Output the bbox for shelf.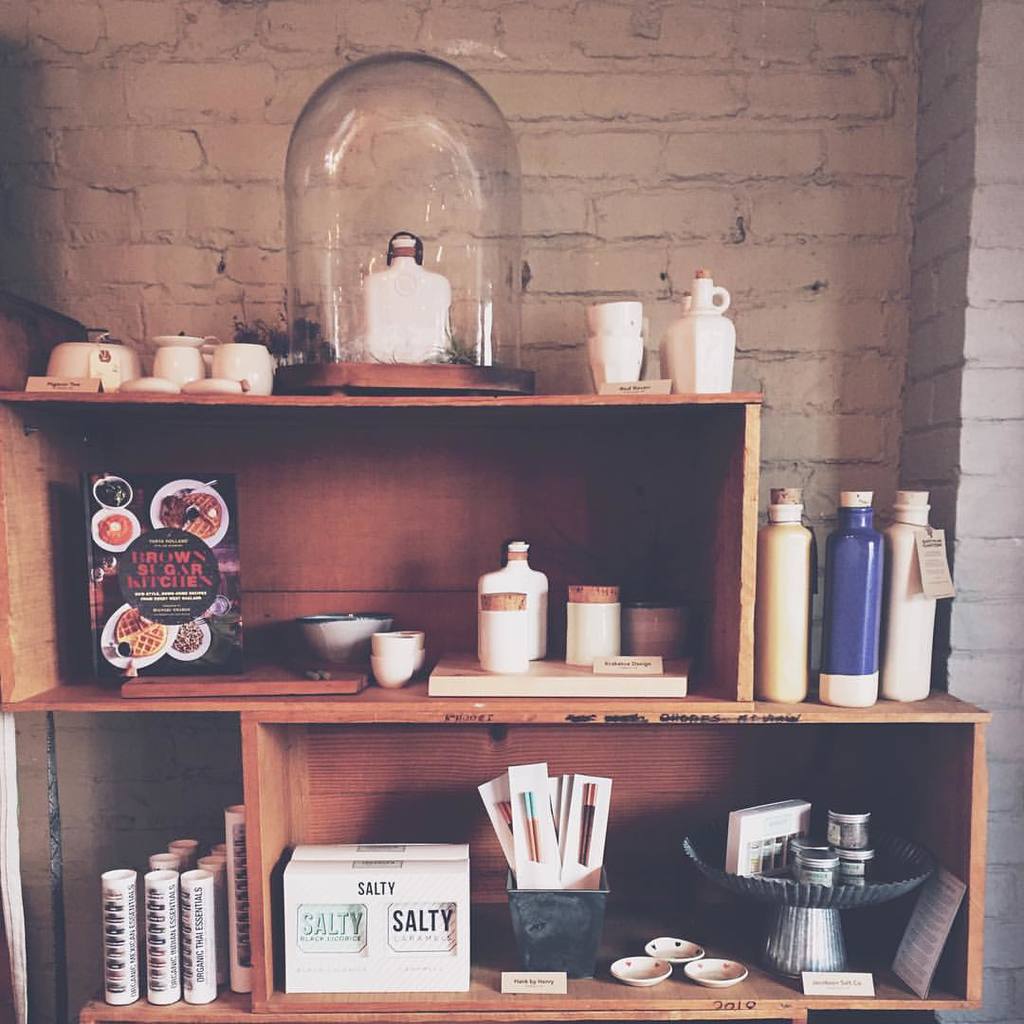
(7,393,751,707).
